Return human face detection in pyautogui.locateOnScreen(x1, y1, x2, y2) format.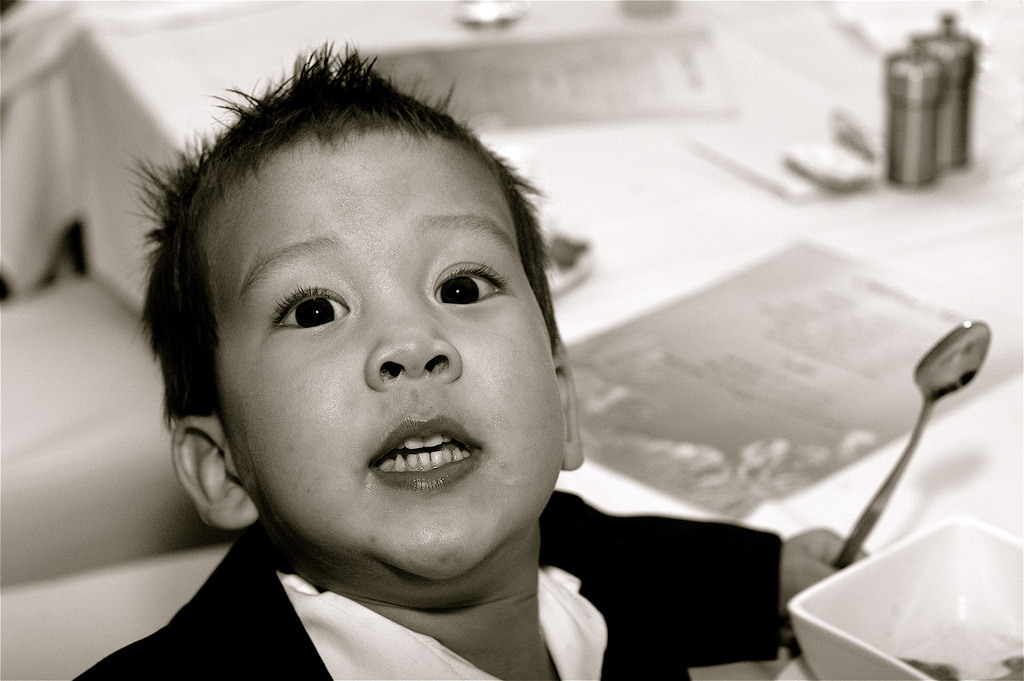
pyautogui.locateOnScreen(202, 132, 564, 598).
